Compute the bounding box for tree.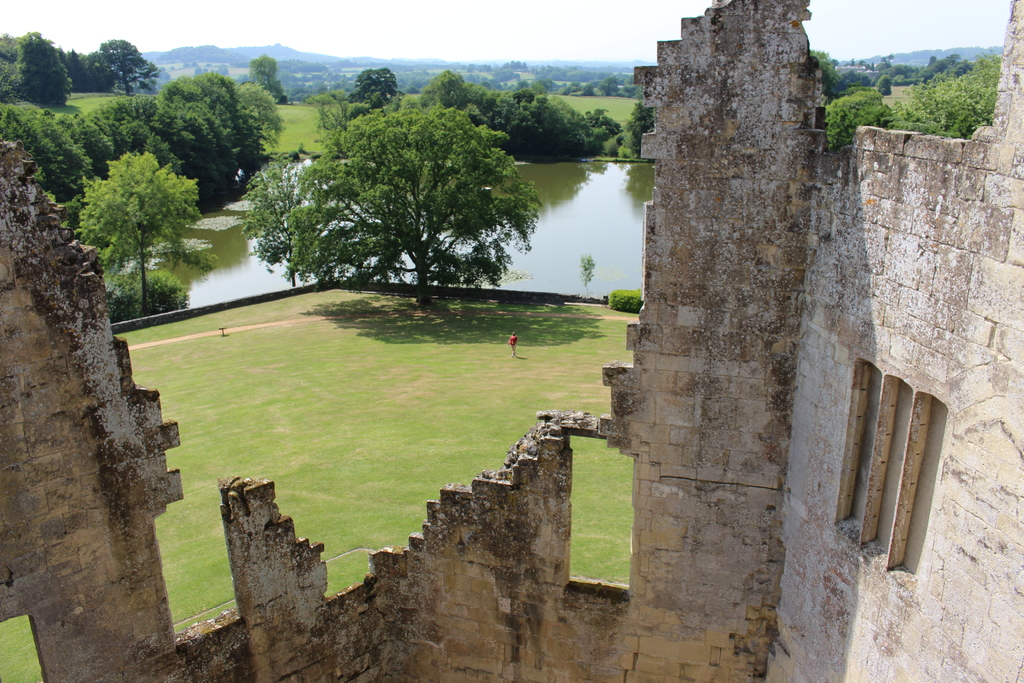
x1=58 y1=52 x2=115 y2=99.
